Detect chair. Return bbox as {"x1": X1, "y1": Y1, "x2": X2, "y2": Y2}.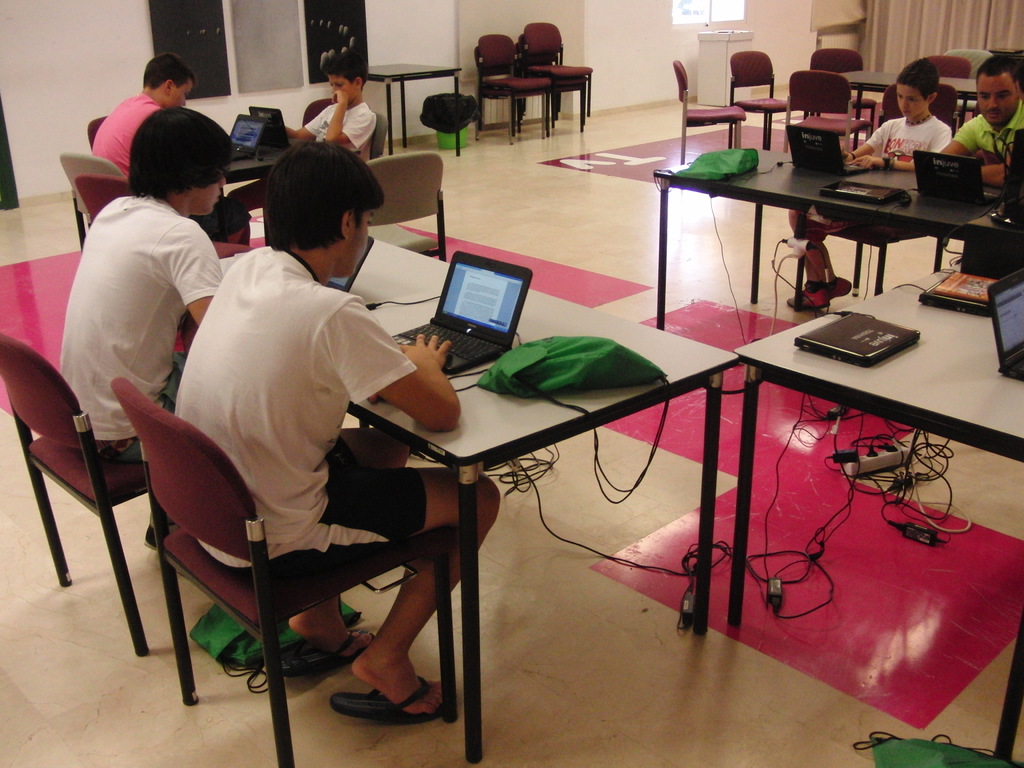
{"x1": 810, "y1": 40, "x2": 875, "y2": 138}.
